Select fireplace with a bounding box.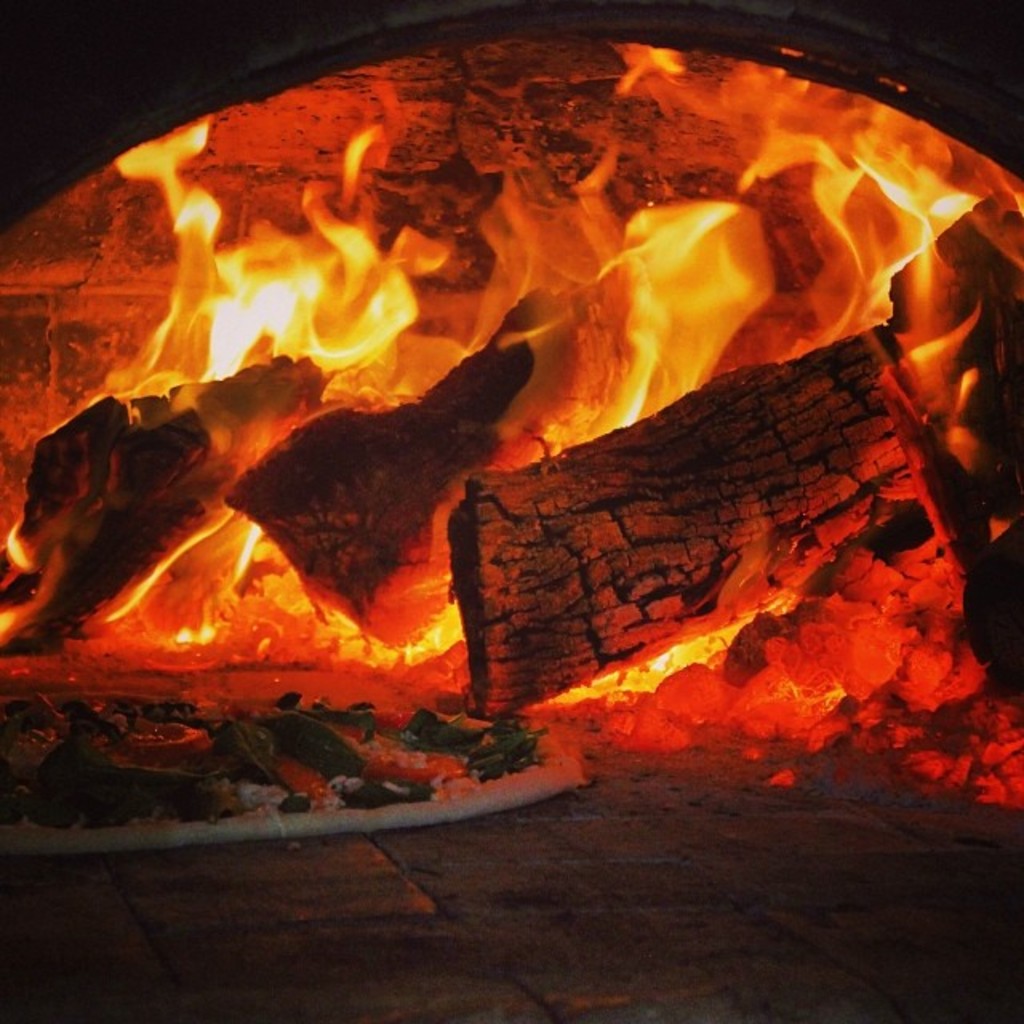
l=0, t=0, r=1022, b=1022.
